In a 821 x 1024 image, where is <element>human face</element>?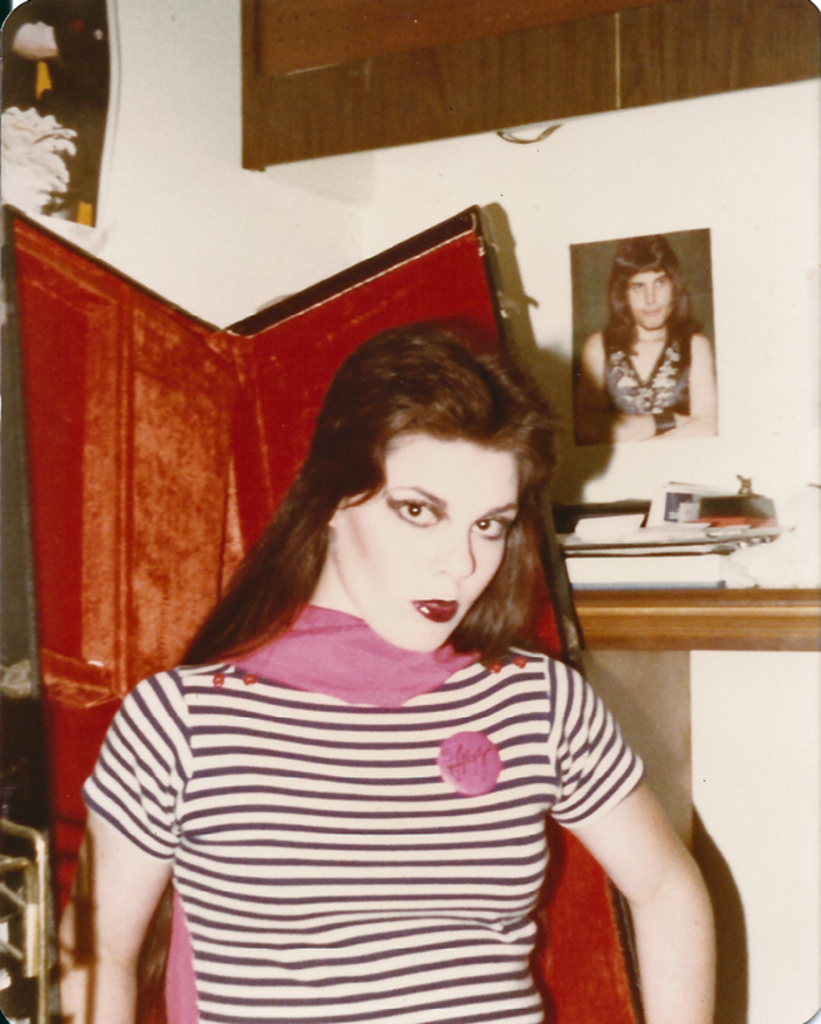
330, 419, 531, 653.
